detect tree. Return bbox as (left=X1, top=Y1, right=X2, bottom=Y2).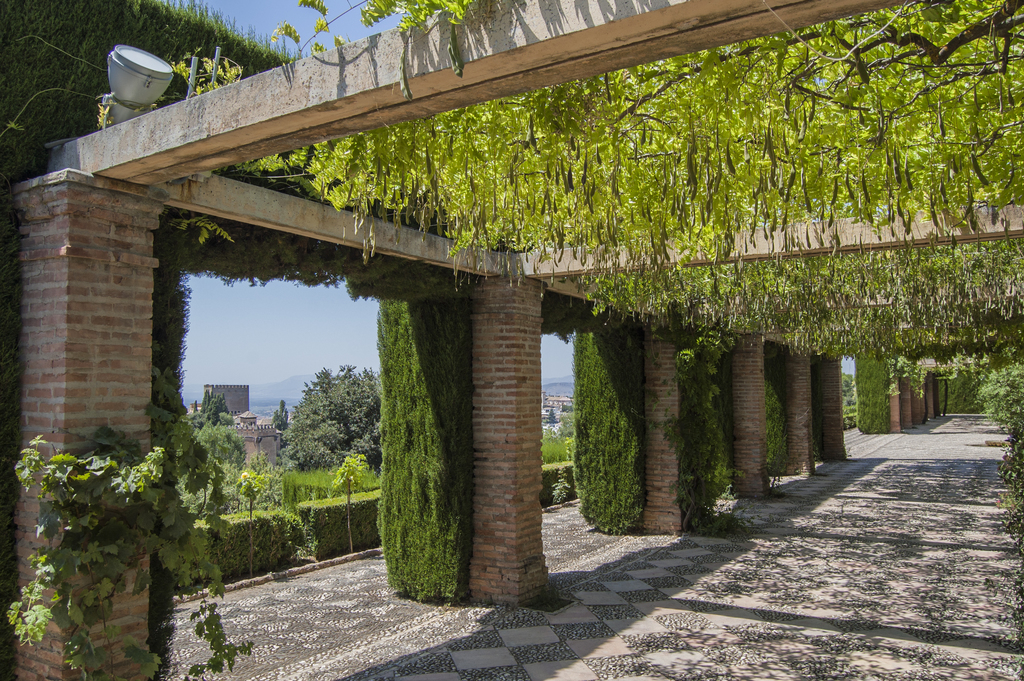
(left=276, top=360, right=382, bottom=472).
